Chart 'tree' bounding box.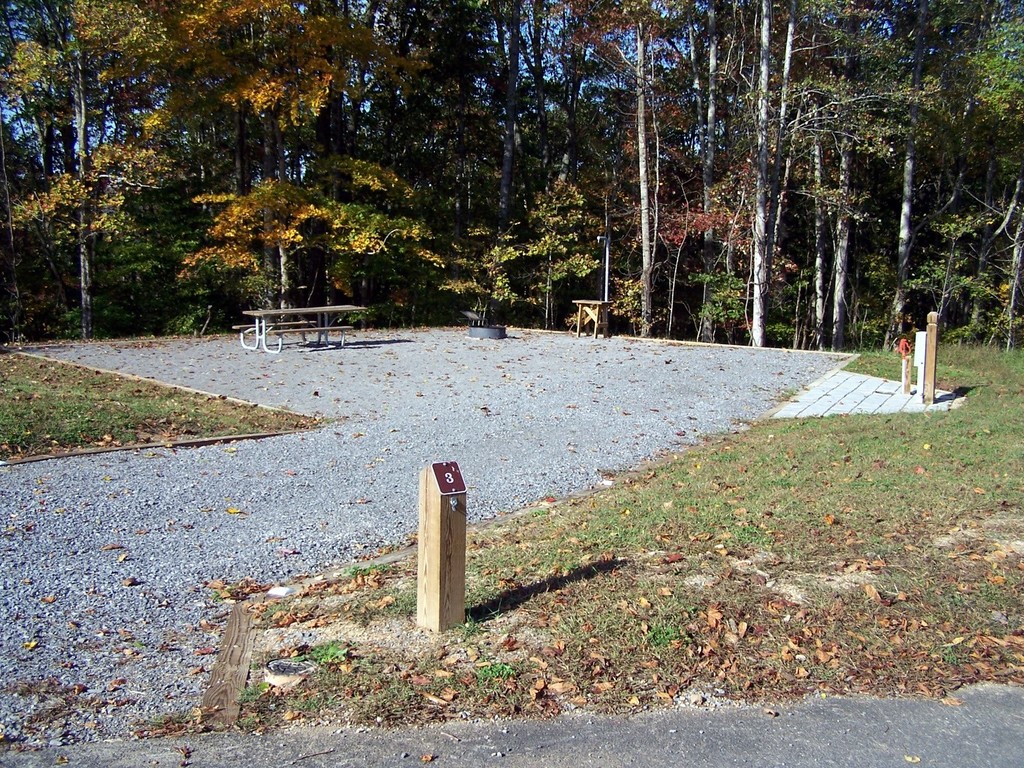
Charted: rect(13, 32, 231, 360).
